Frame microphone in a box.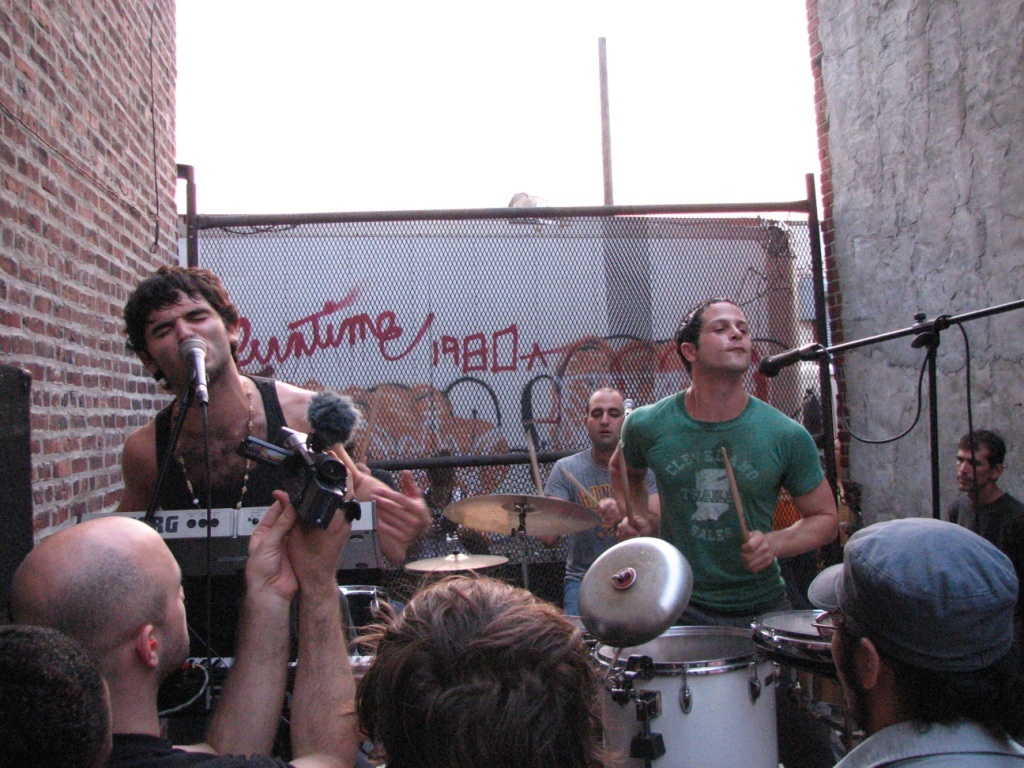
(175,334,227,407).
